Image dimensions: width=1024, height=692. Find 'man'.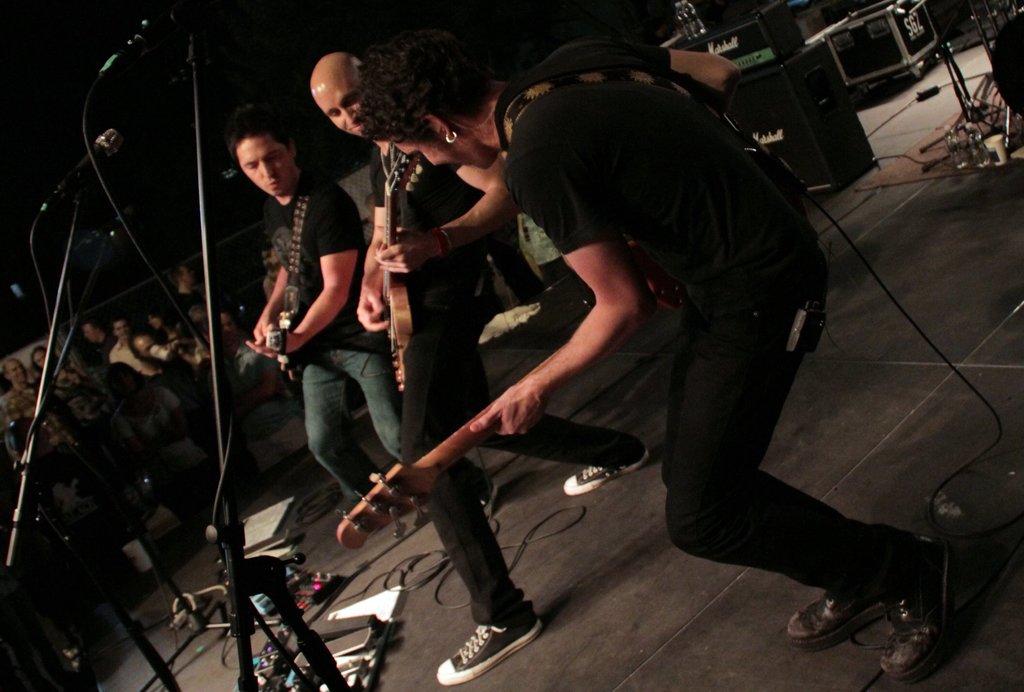
bbox(6, 353, 95, 477).
